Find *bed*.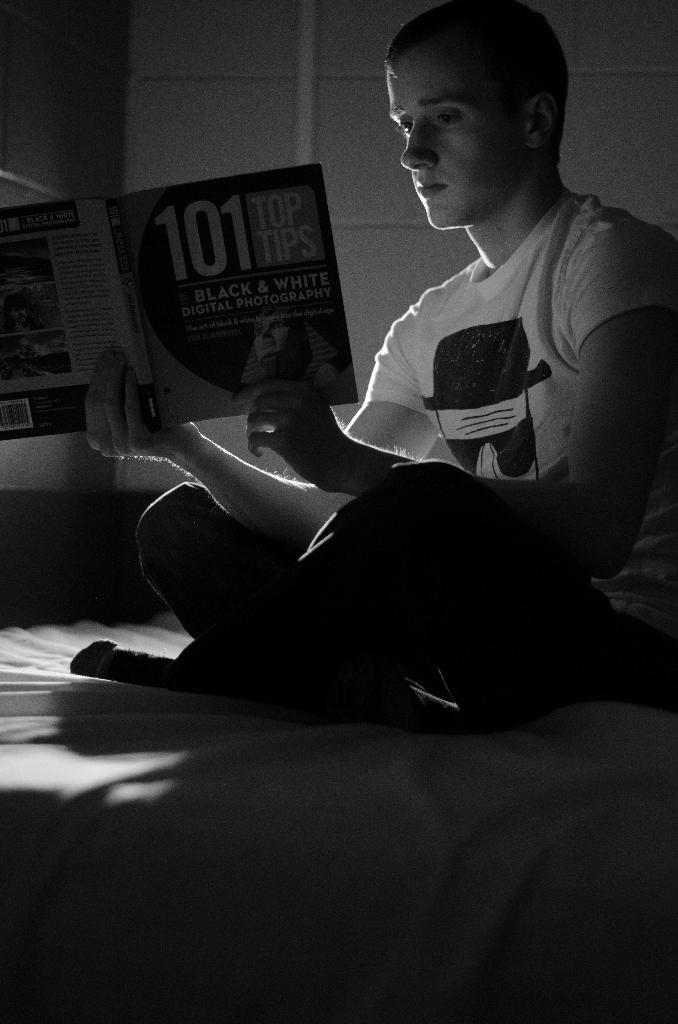
<bbox>2, 486, 677, 1023</bbox>.
